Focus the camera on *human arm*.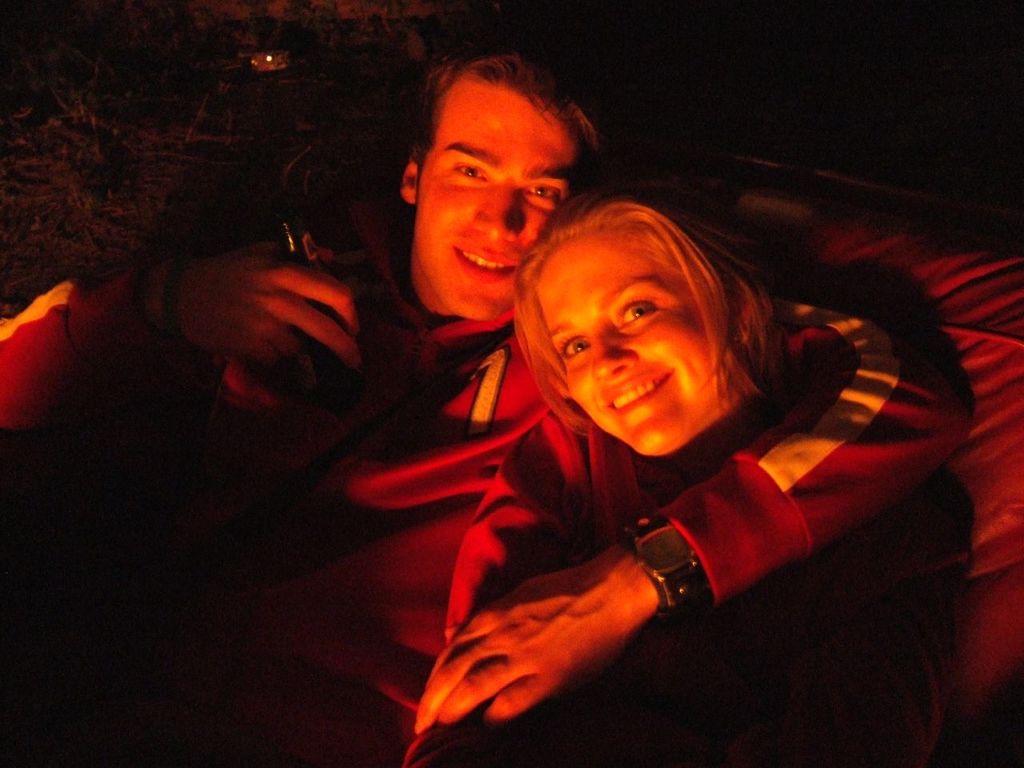
Focus region: (left=406, top=289, right=975, bottom=723).
